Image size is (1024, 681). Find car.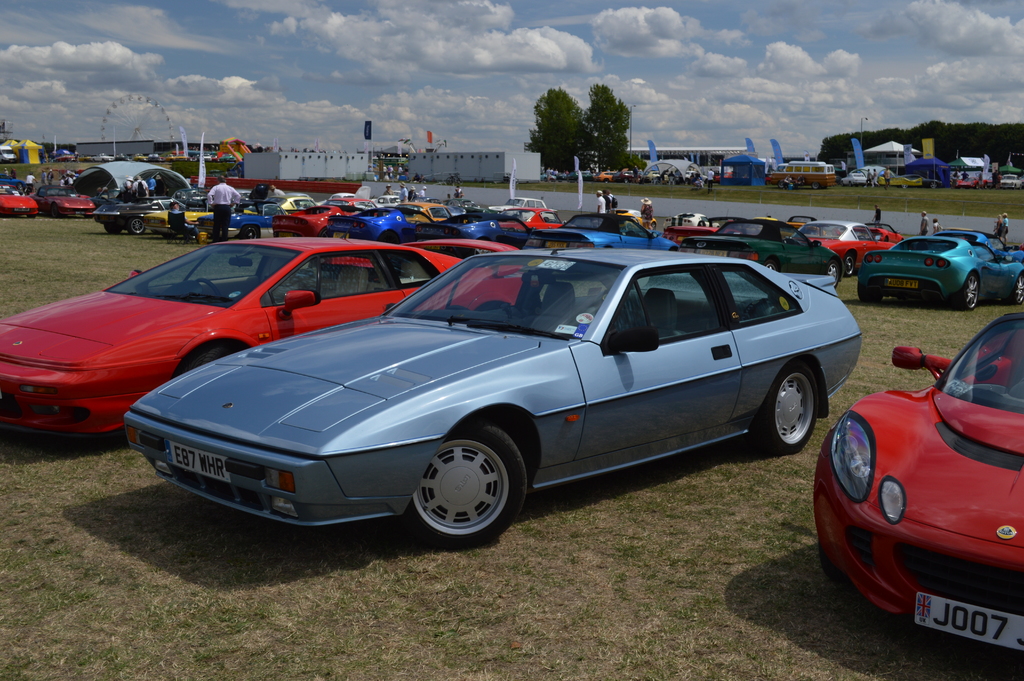
pyautogui.locateOnScreen(812, 310, 1023, 678).
